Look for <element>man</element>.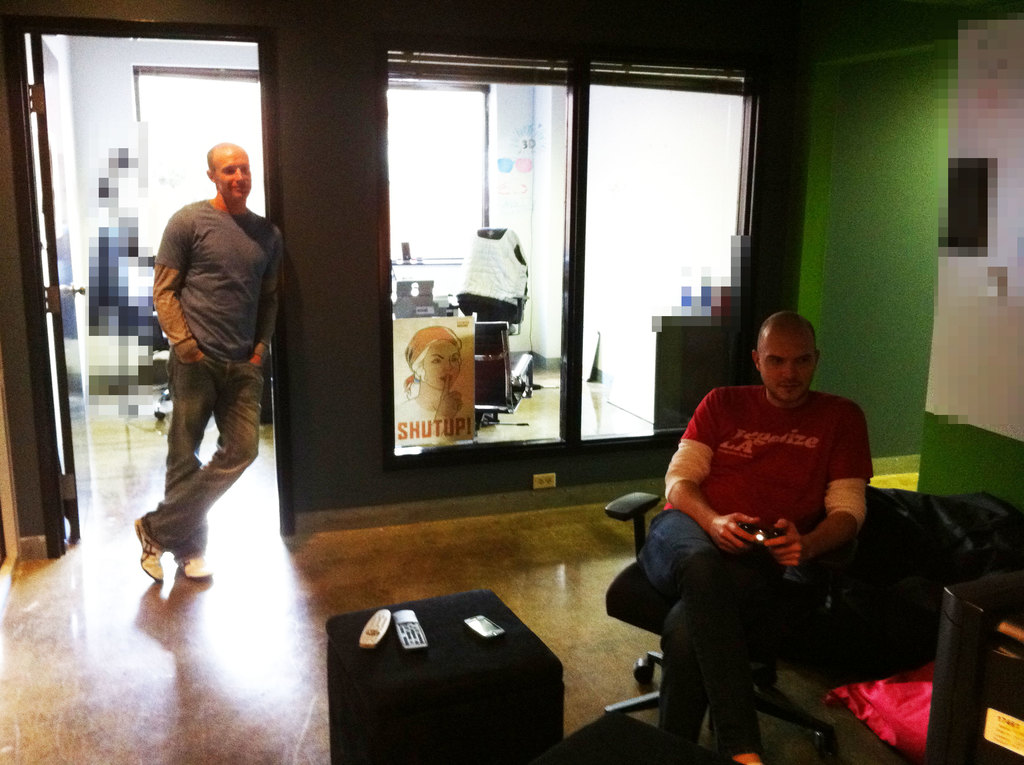
Found: 639:311:876:764.
